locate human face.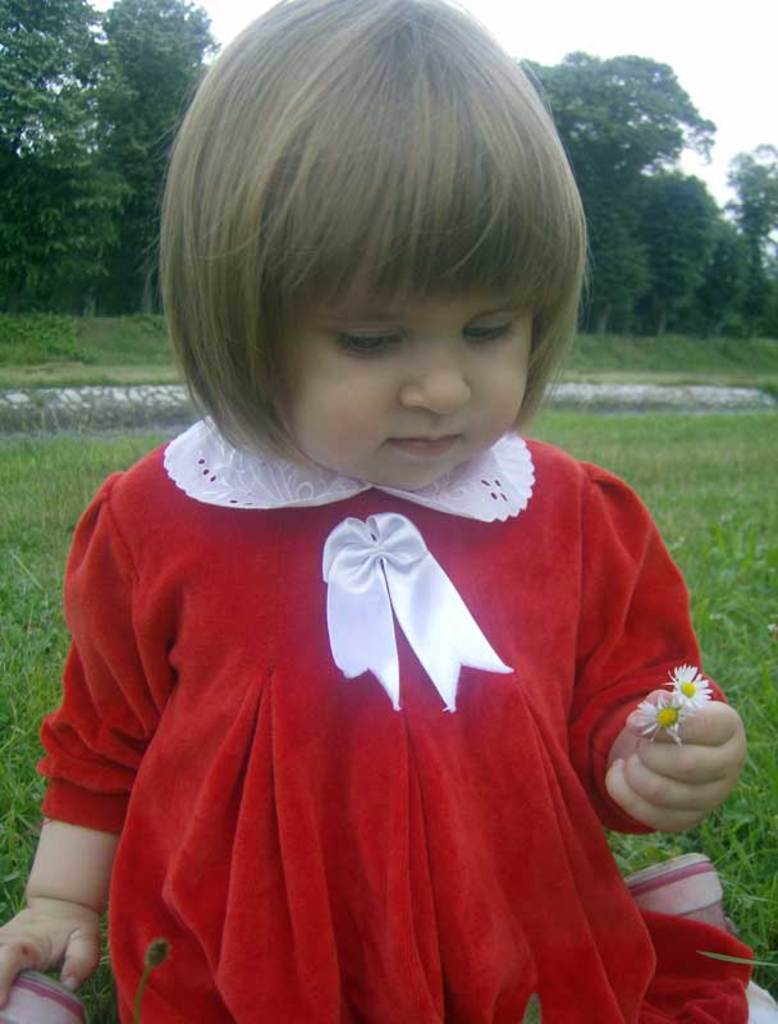
Bounding box: bbox=(280, 293, 530, 493).
